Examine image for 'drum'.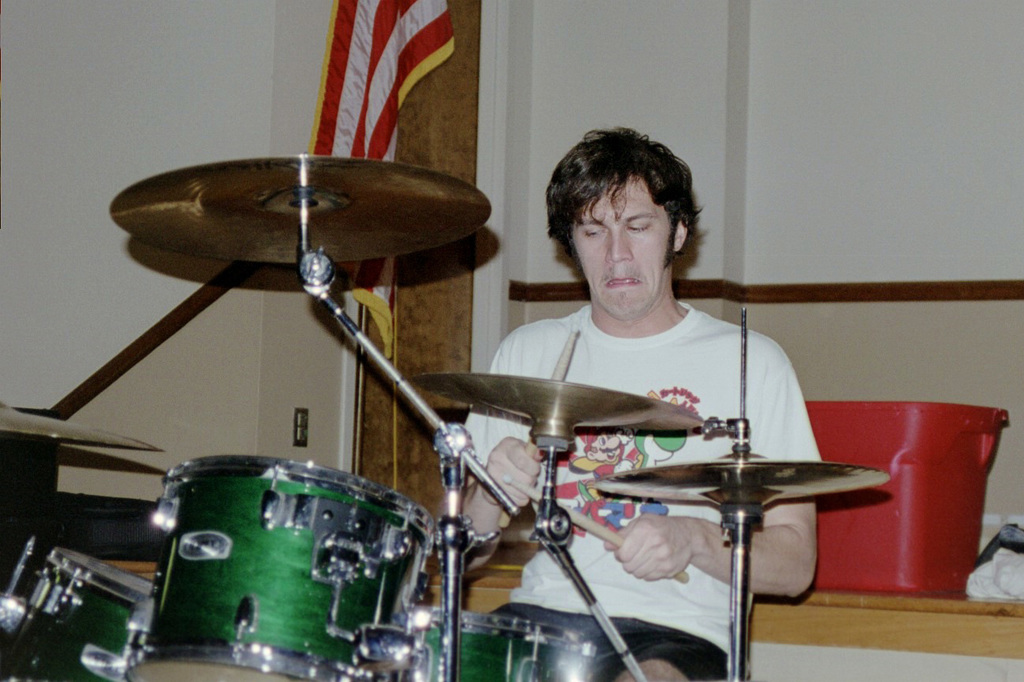
Examination result: 0 538 154 681.
